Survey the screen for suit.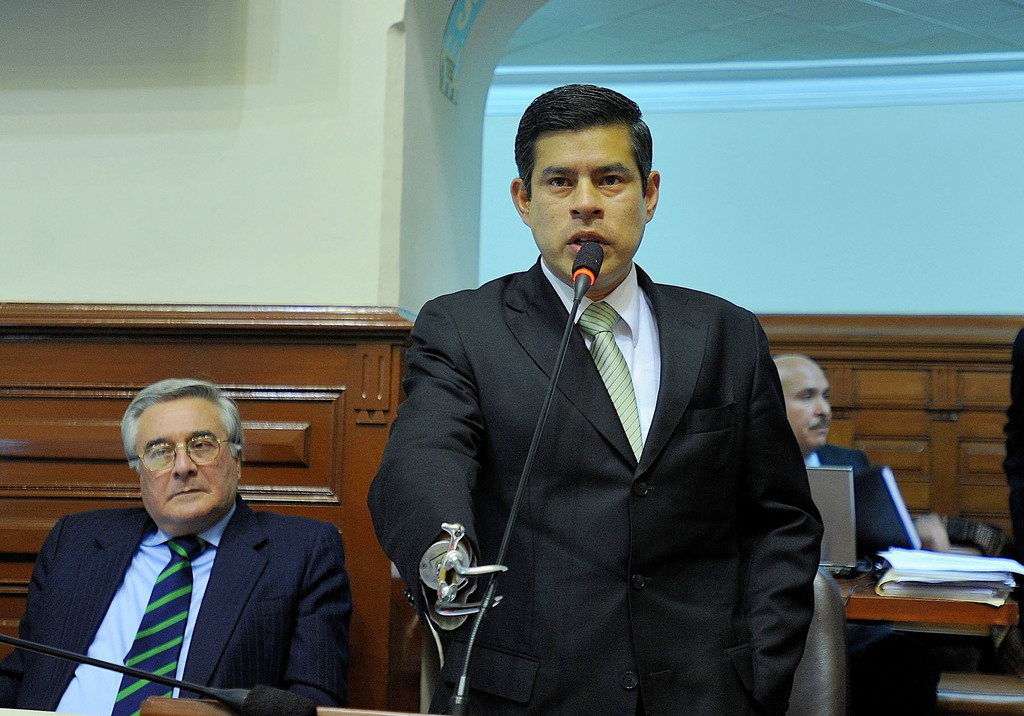
Survey found: box(377, 168, 835, 697).
